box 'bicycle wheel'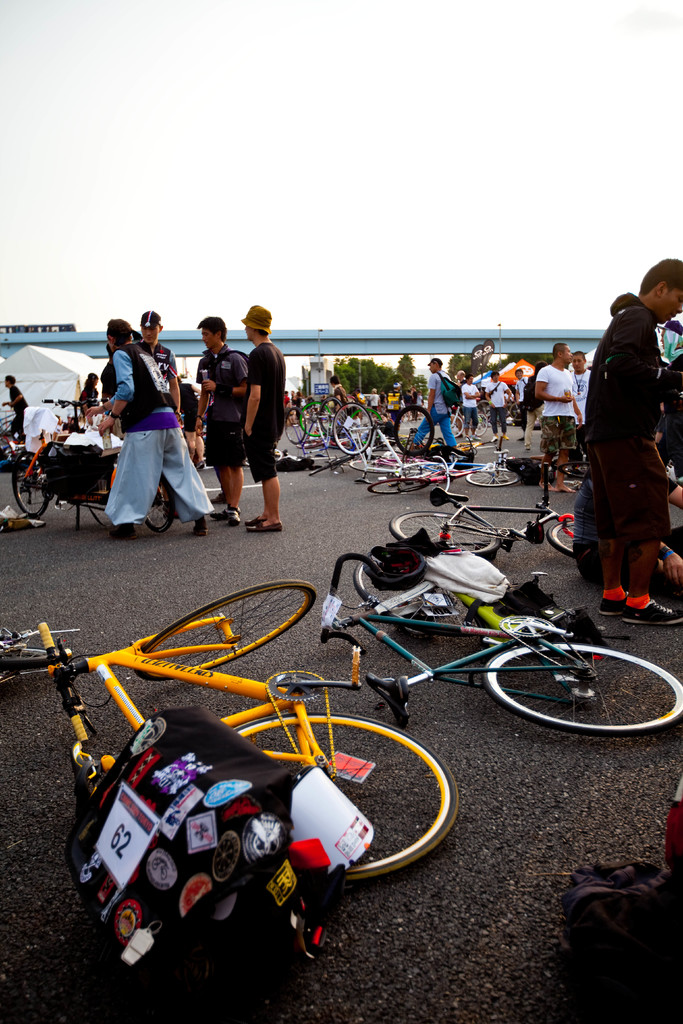
region(554, 457, 588, 475)
